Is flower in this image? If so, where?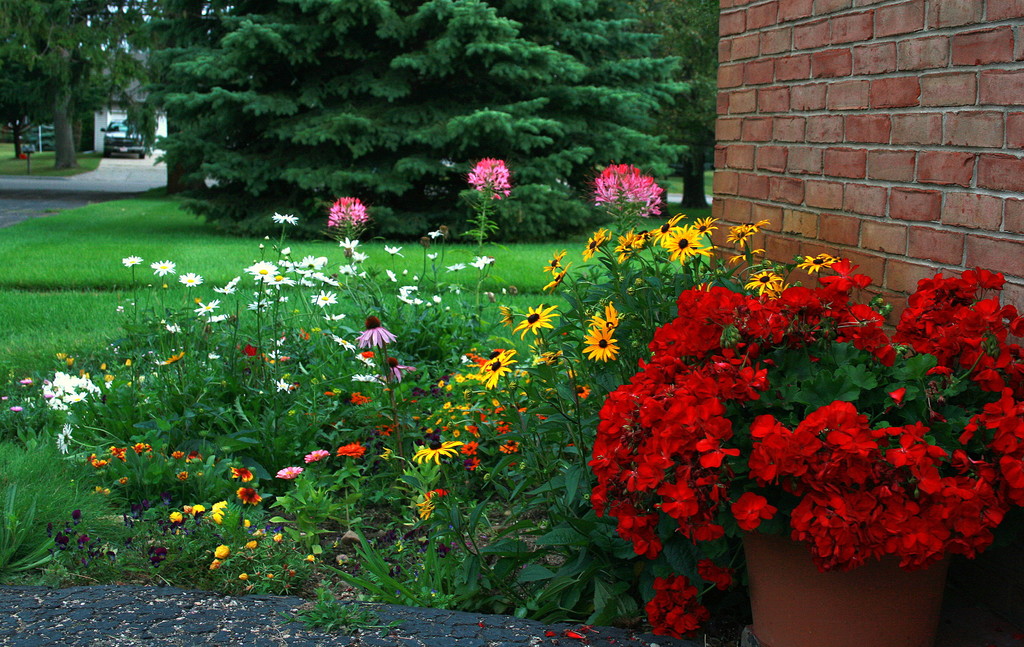
Yes, at <bbox>157, 350, 180, 366</bbox>.
